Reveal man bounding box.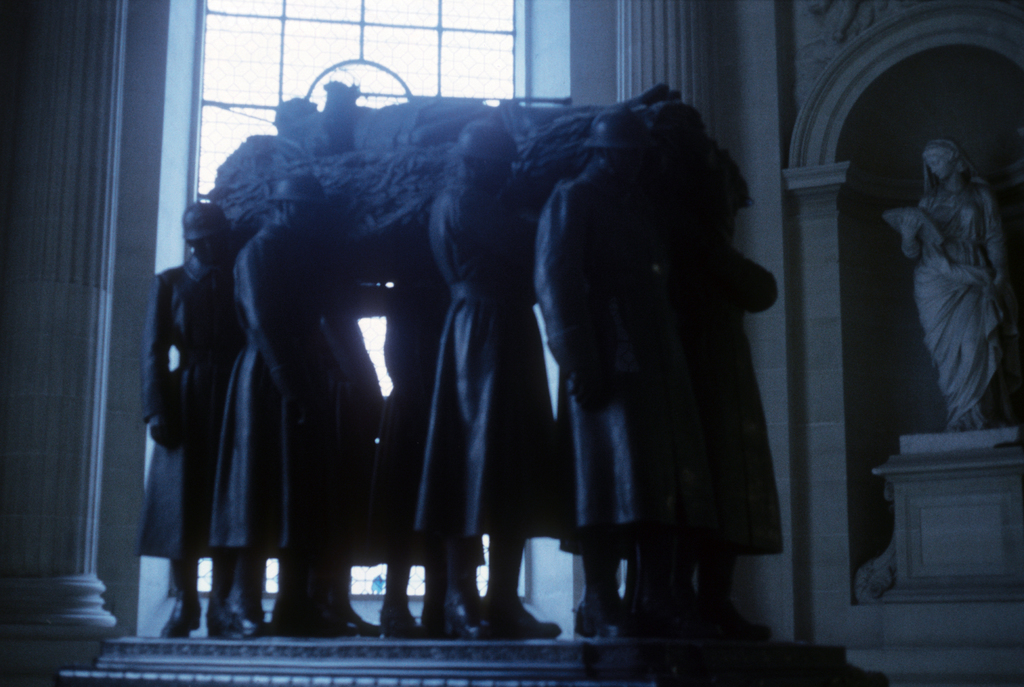
Revealed: 528:107:664:645.
